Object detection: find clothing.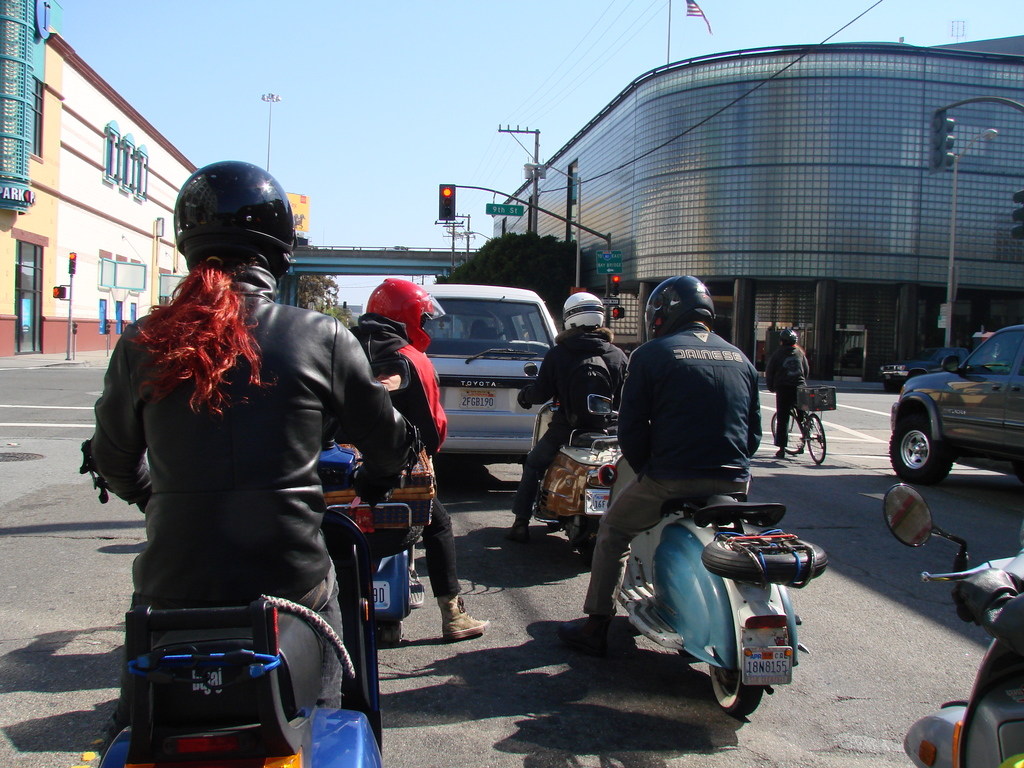
[x1=618, y1=324, x2=761, y2=480].
